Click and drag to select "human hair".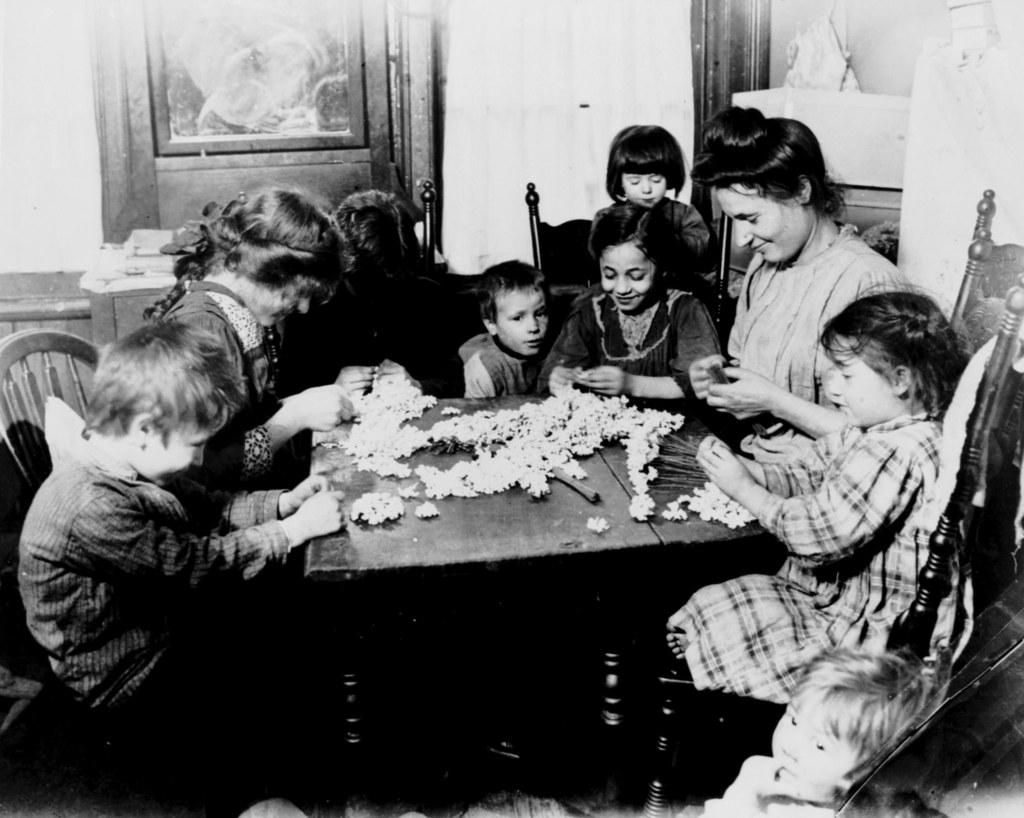
Selection: {"left": 607, "top": 126, "right": 685, "bottom": 205}.
